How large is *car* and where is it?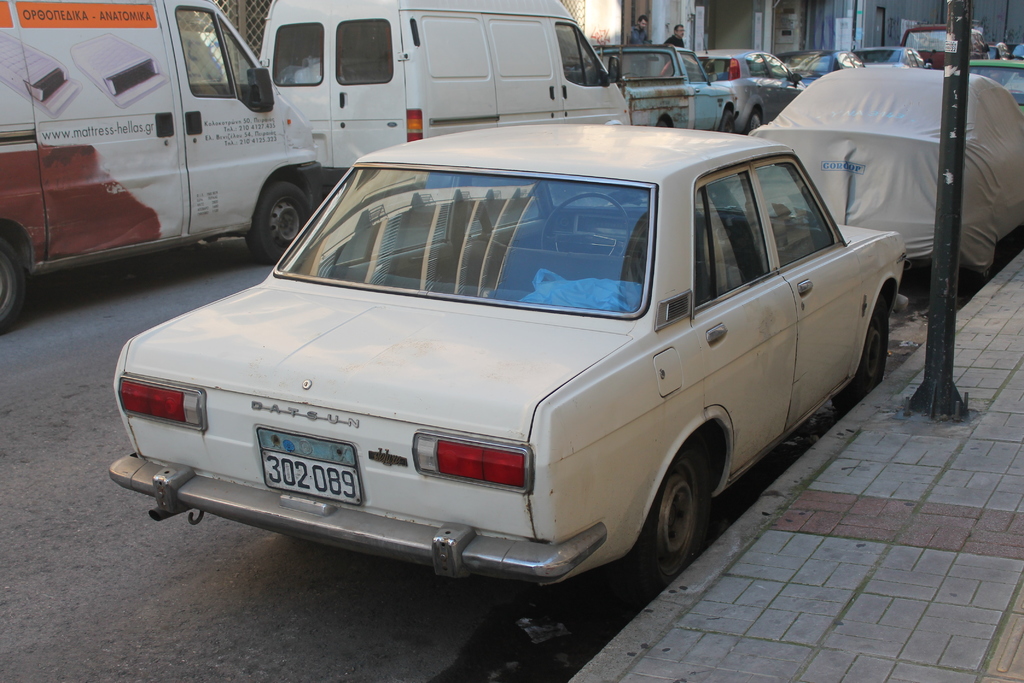
Bounding box: 749, 63, 1023, 303.
